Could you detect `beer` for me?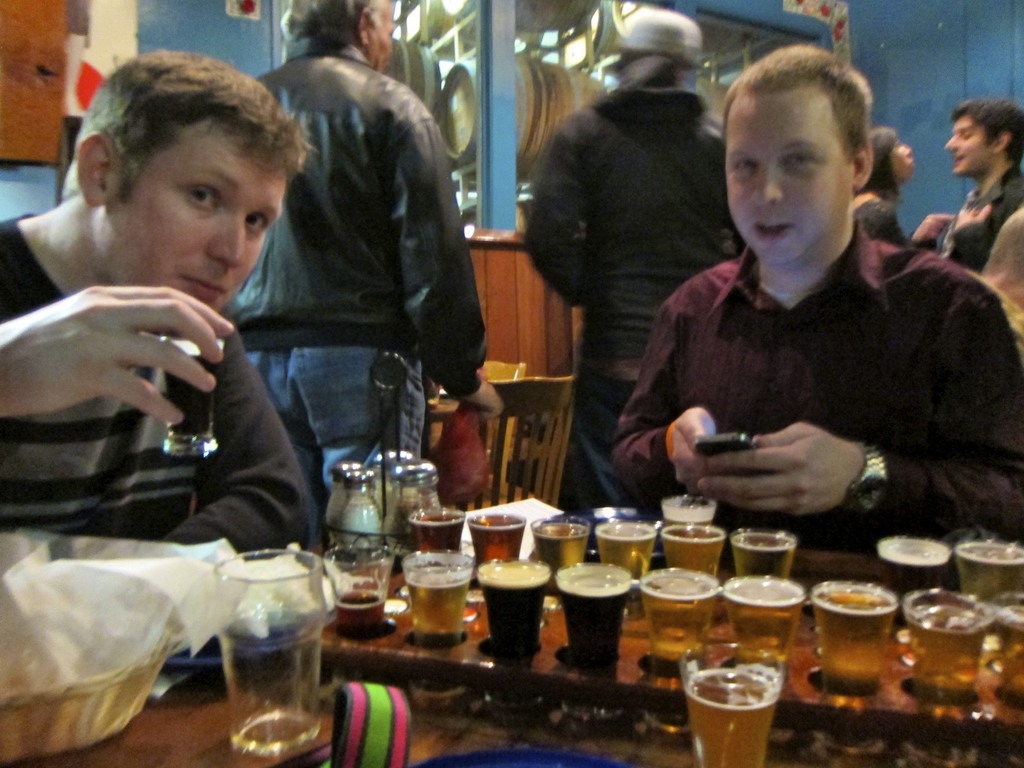
Detection result: (left=406, top=545, right=493, bottom=657).
